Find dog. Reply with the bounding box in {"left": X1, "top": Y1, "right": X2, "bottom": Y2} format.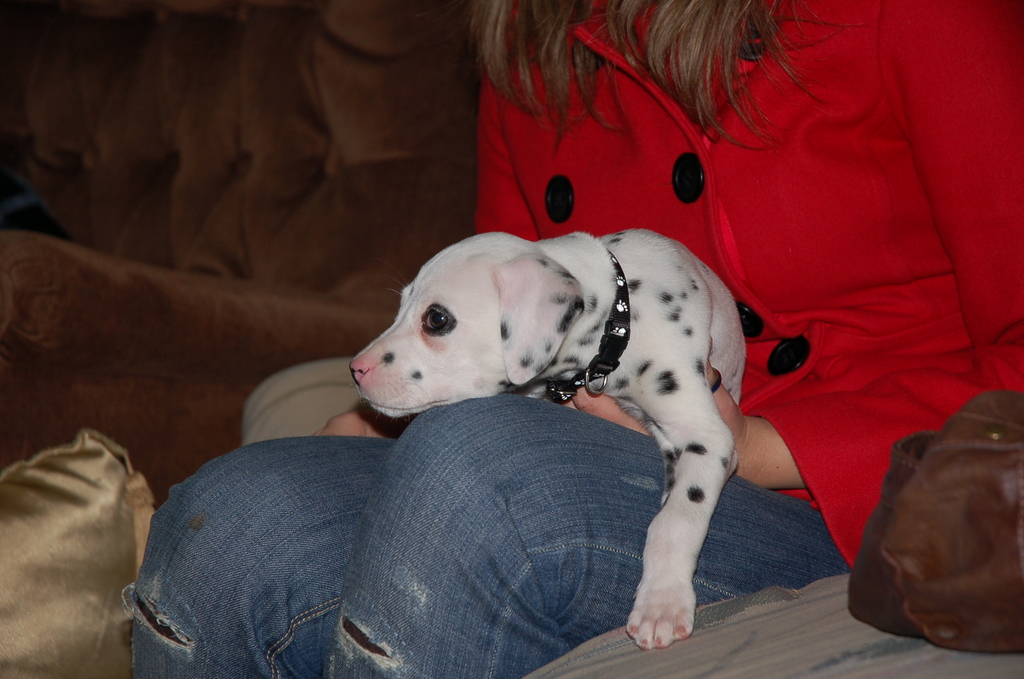
{"left": 344, "top": 224, "right": 743, "bottom": 652}.
